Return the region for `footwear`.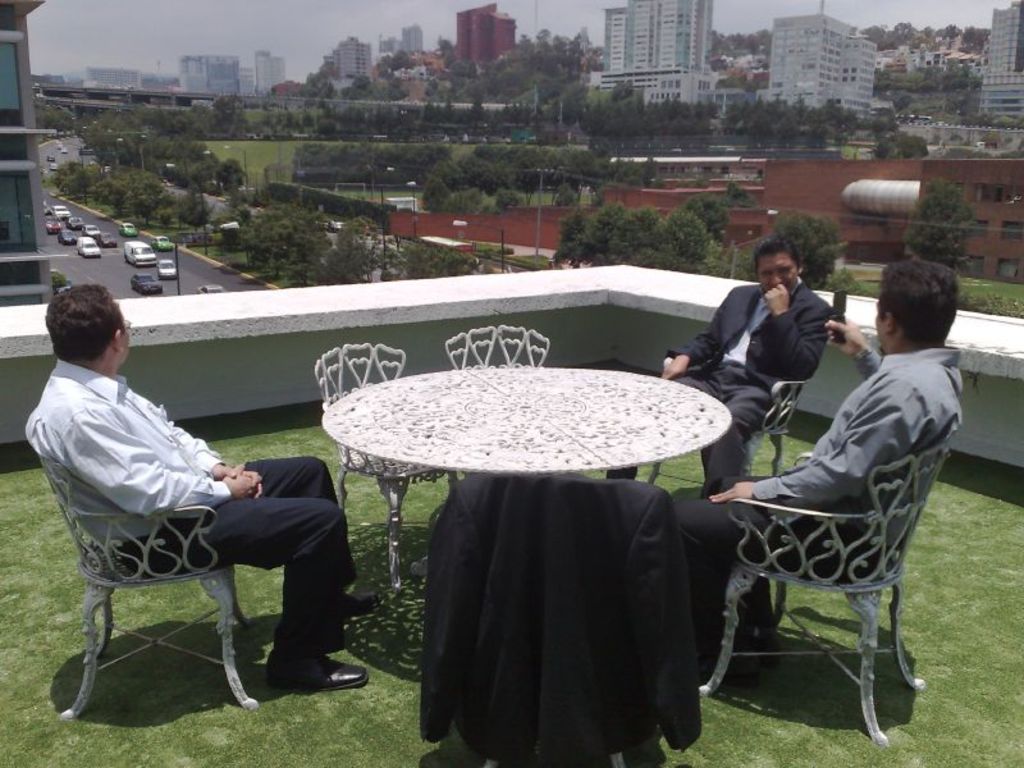
locate(262, 652, 369, 694).
